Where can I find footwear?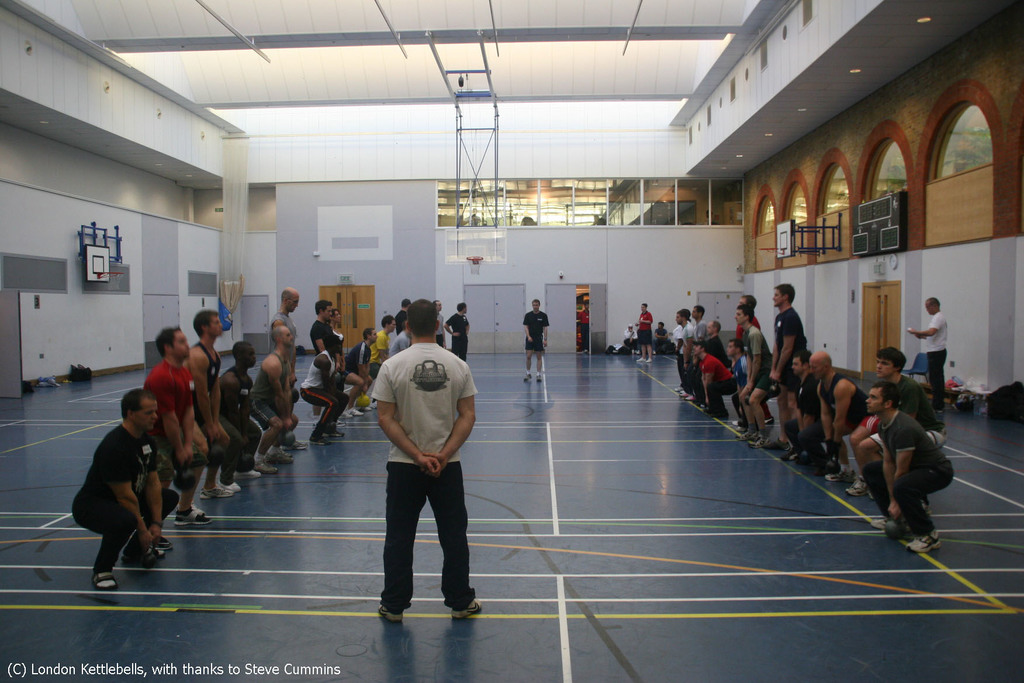
You can find it at <bbox>757, 434, 767, 448</bbox>.
